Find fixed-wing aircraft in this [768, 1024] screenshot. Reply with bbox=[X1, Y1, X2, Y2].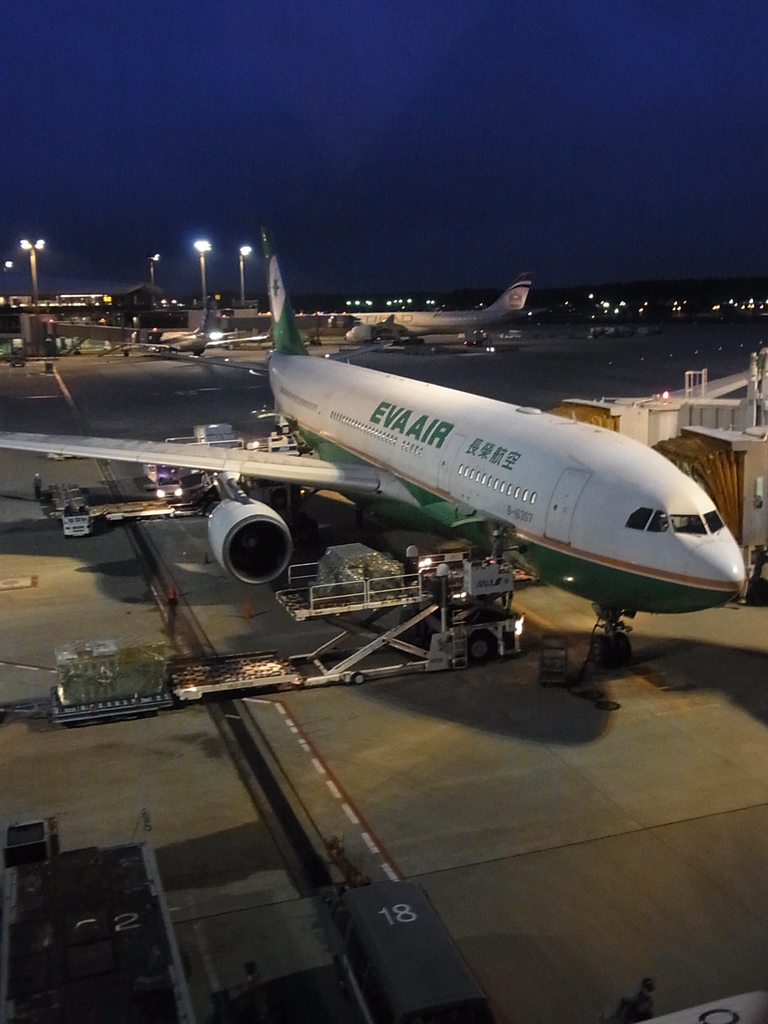
bbox=[0, 247, 756, 685].
